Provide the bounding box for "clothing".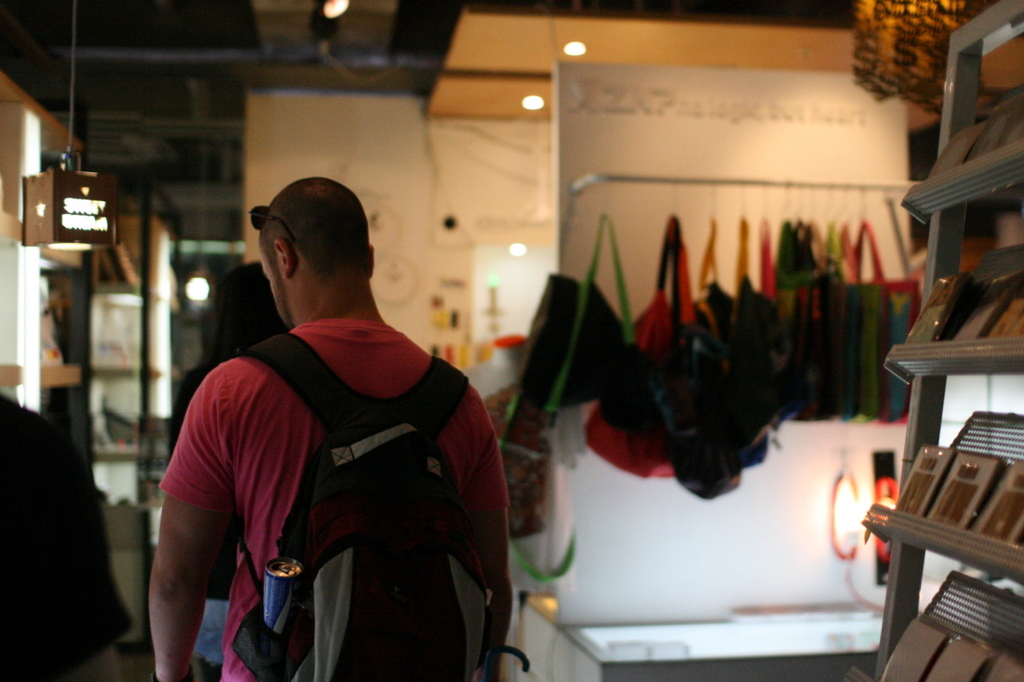
select_region(153, 276, 506, 681).
